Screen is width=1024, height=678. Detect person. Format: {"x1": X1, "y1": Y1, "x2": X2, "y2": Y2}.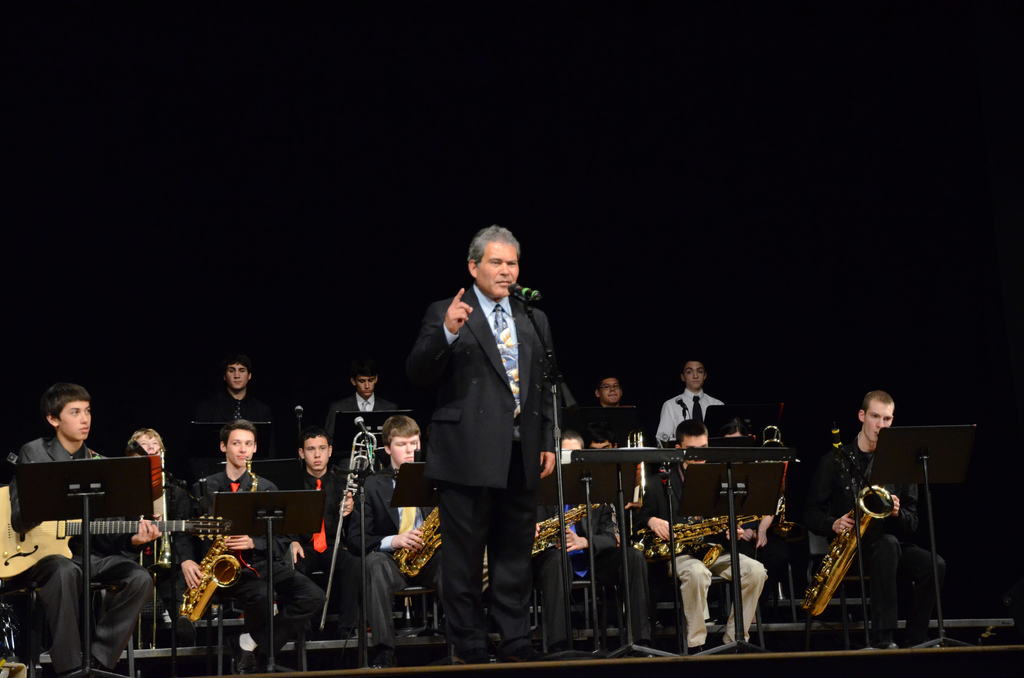
{"x1": 356, "y1": 414, "x2": 459, "y2": 671}.
